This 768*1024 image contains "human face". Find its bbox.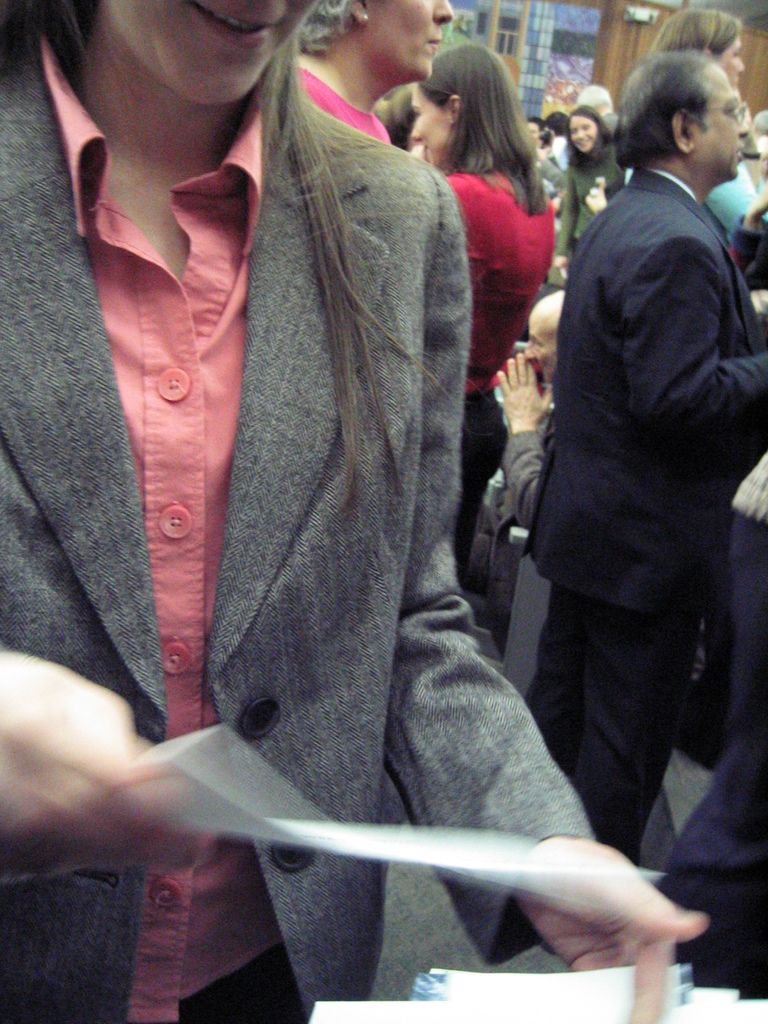
crop(358, 0, 449, 80).
